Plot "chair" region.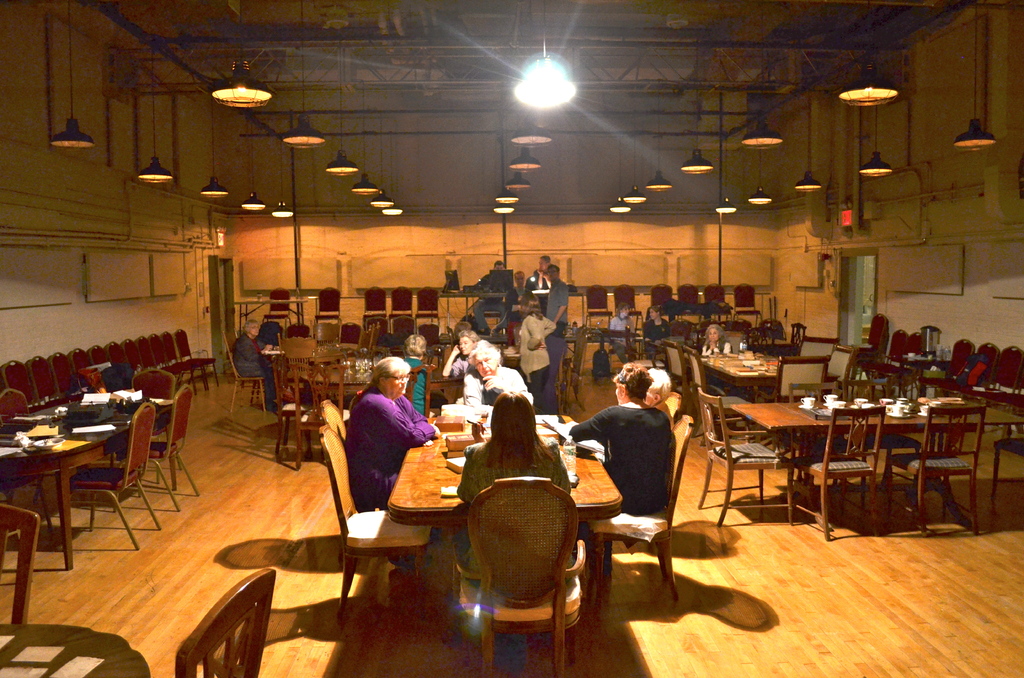
Plotted at [317,425,434,627].
